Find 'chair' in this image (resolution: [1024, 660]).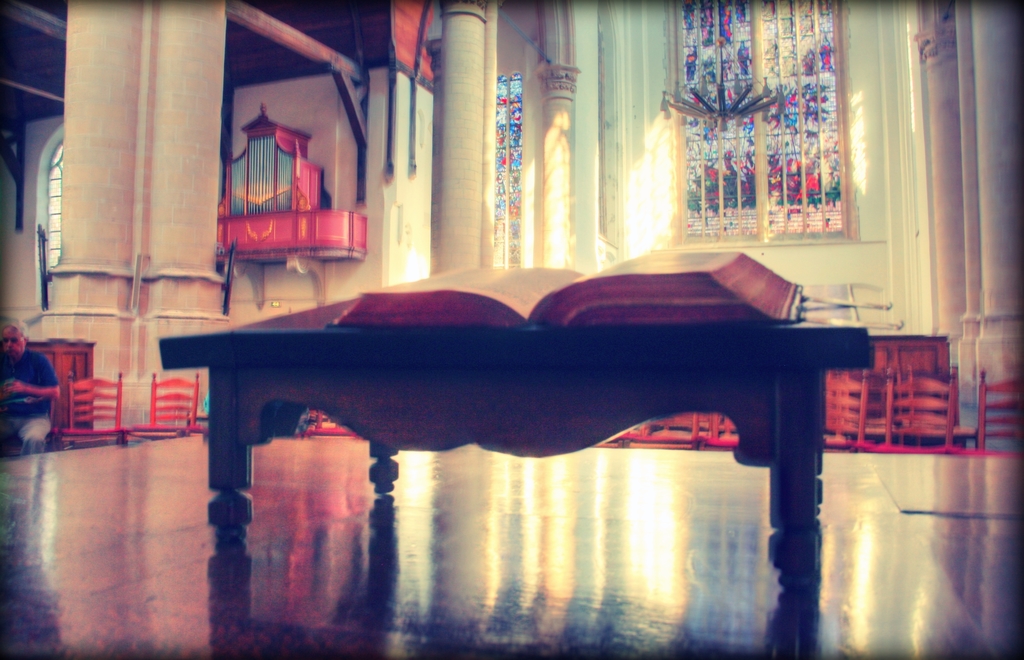
876 366 959 455.
